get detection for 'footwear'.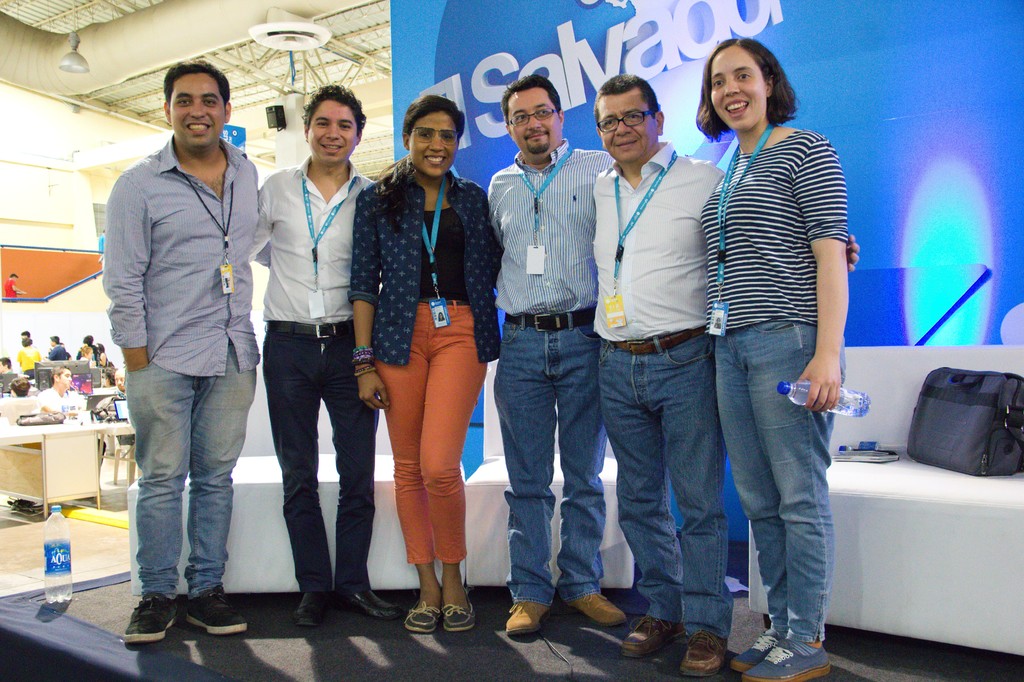
Detection: box(124, 595, 179, 645).
